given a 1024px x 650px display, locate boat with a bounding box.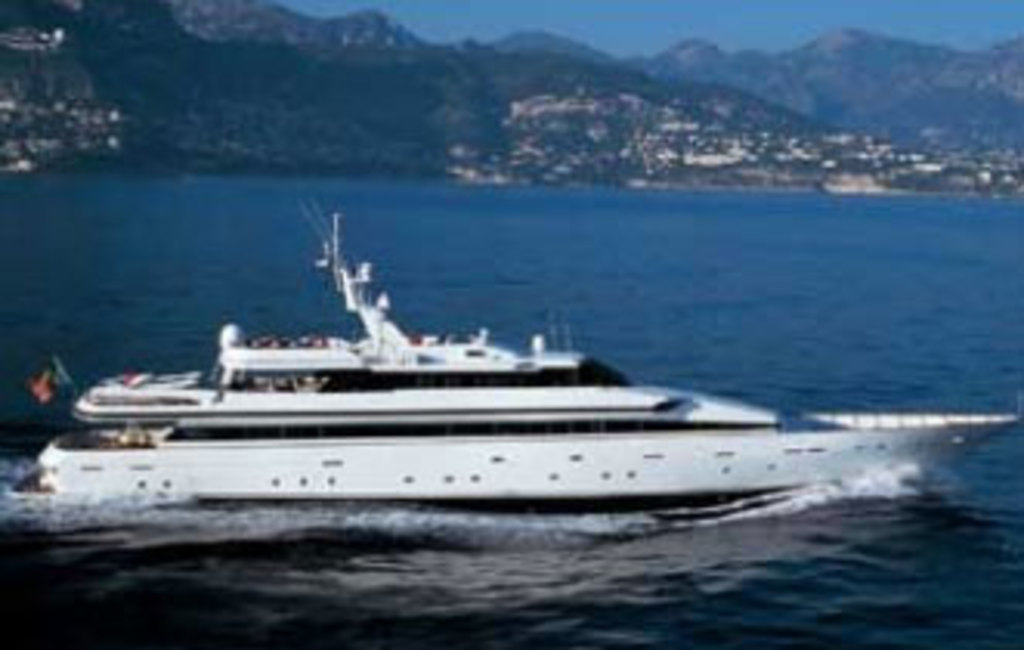
Located: bbox=[9, 198, 1021, 526].
